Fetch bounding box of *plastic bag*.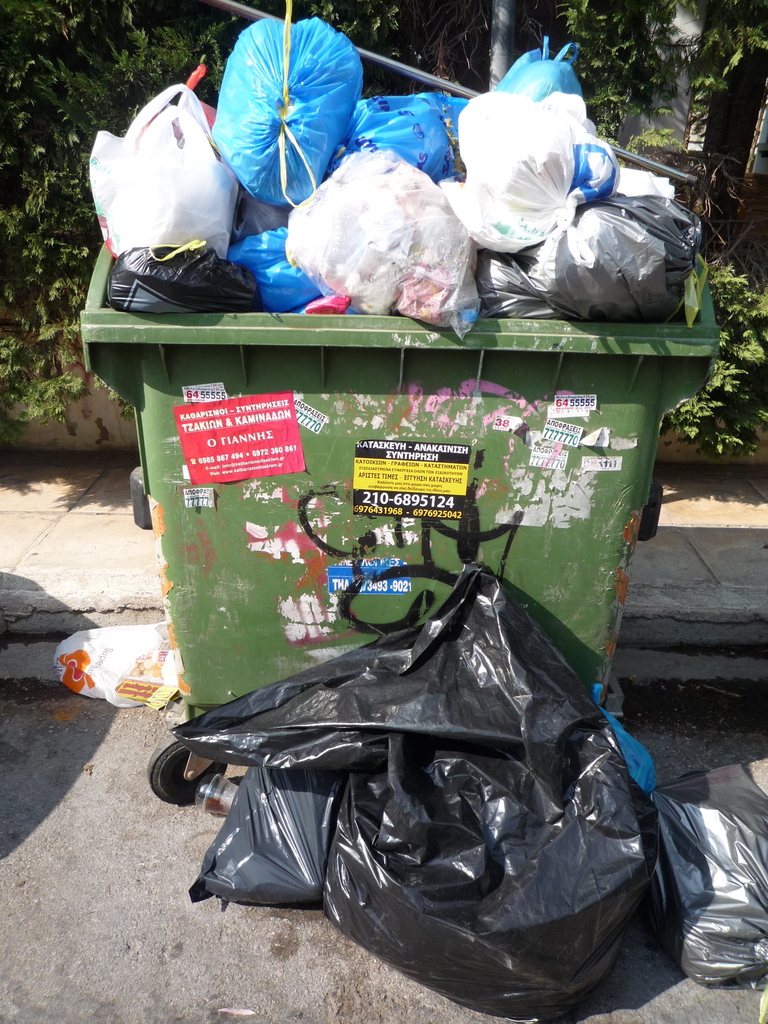
Bbox: 654 753 767 998.
